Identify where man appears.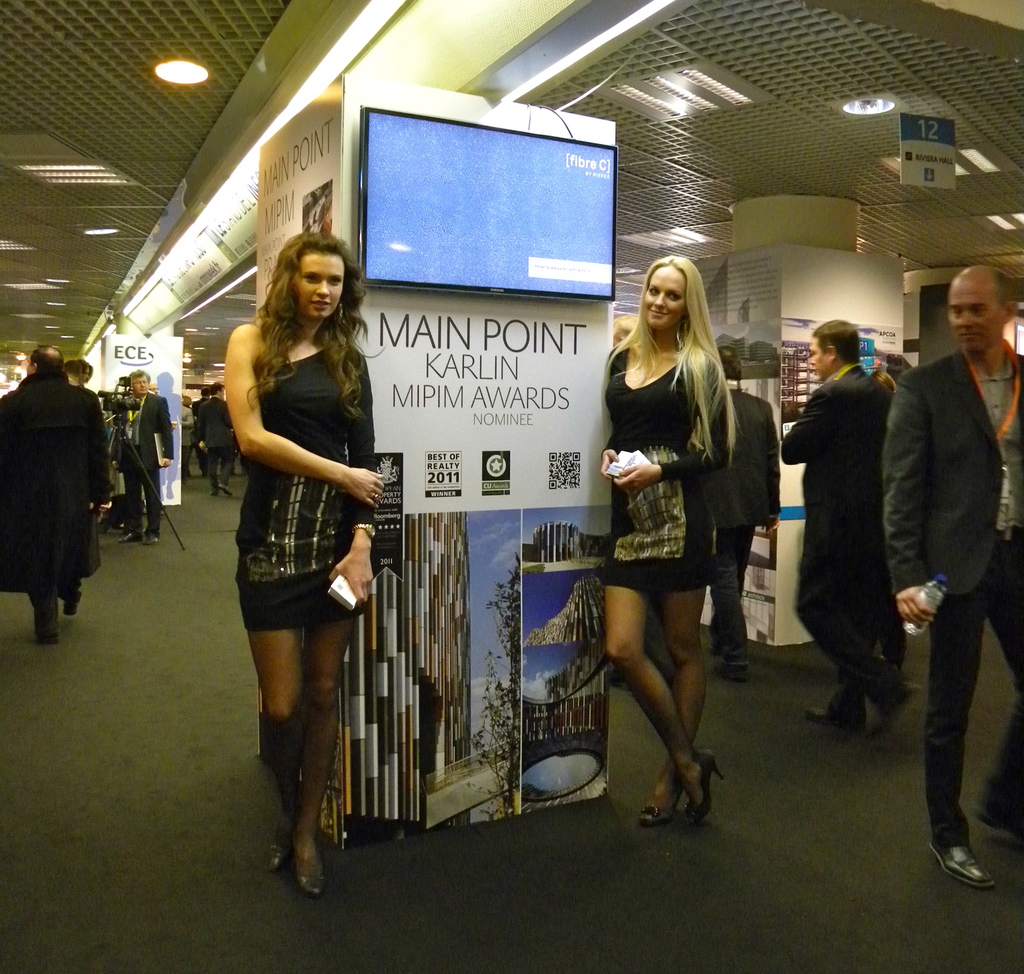
Appears at rect(863, 280, 1010, 822).
